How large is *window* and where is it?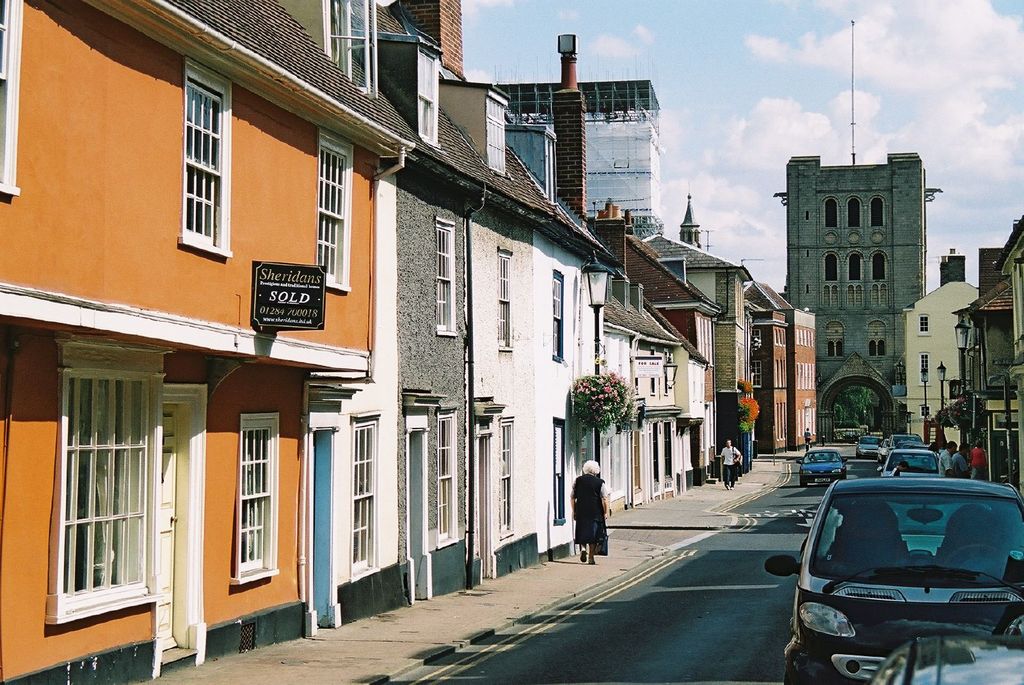
Bounding box: 435, 404, 461, 548.
